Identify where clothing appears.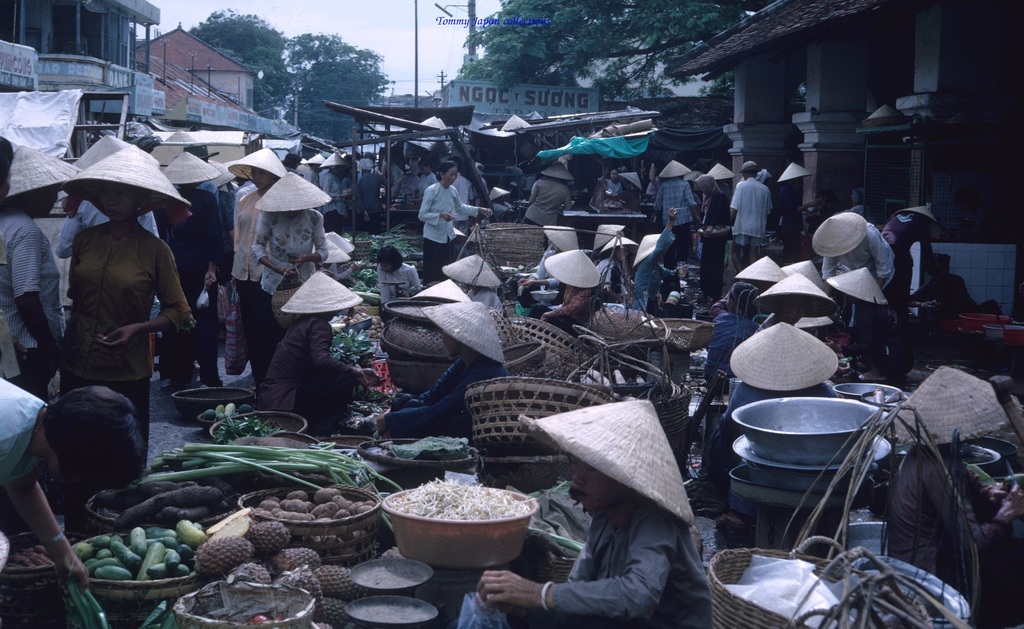
Appears at 74, 224, 194, 437.
